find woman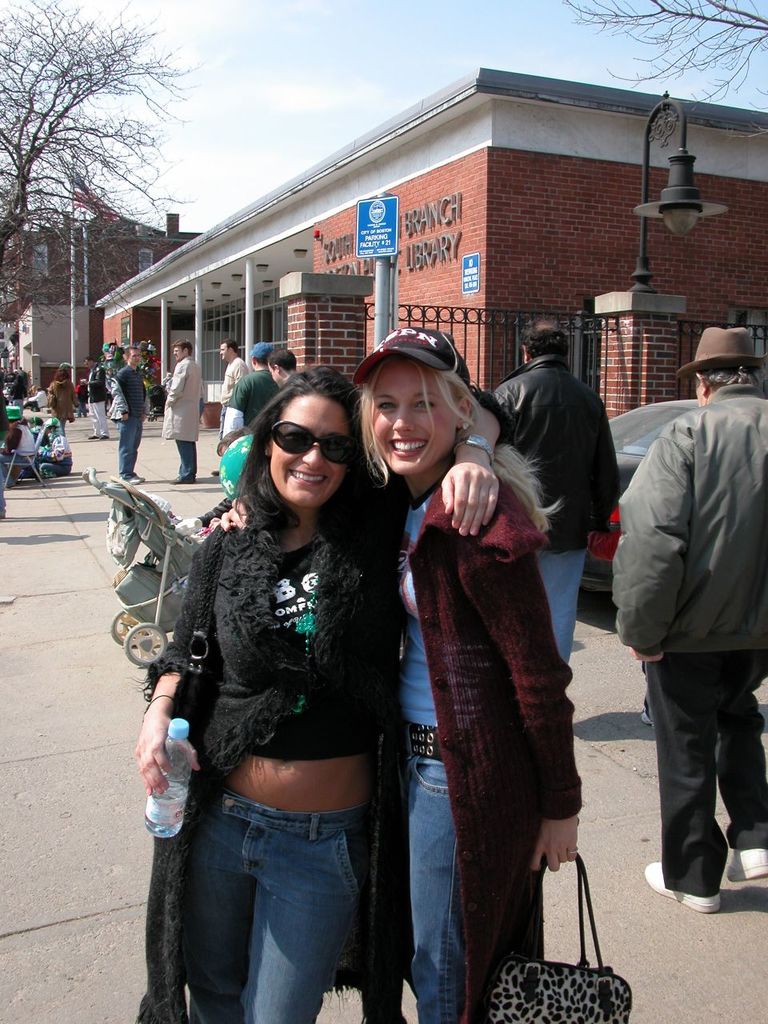
172:426:255:535
